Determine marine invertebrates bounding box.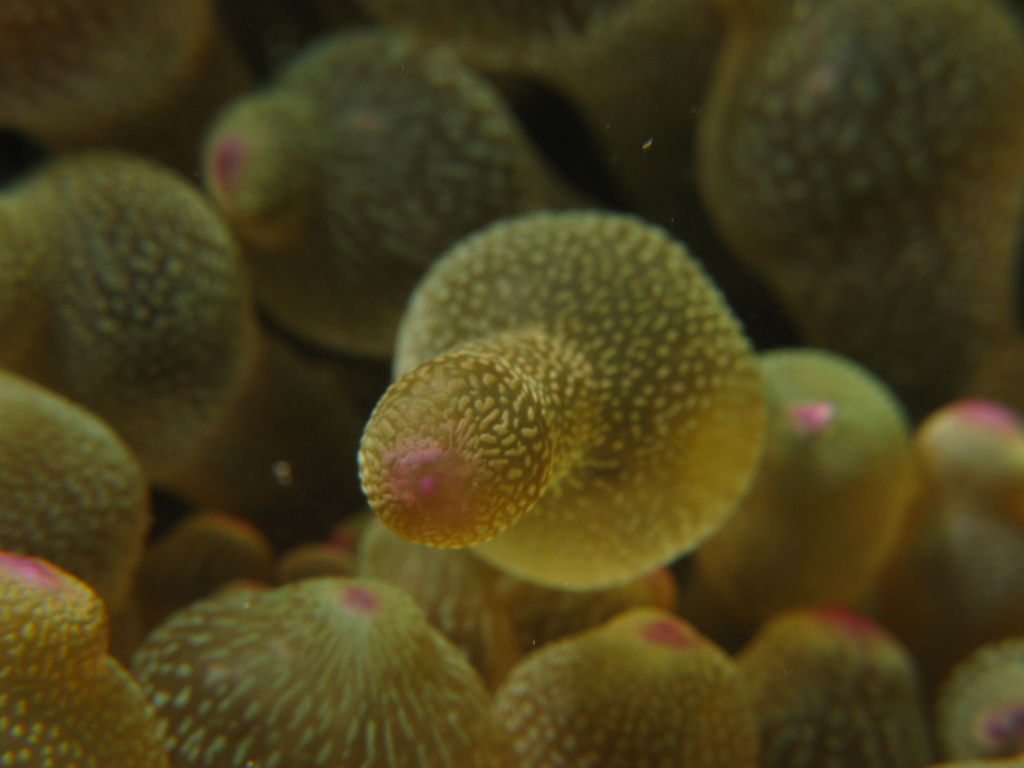
Determined: <box>728,595,945,765</box>.
